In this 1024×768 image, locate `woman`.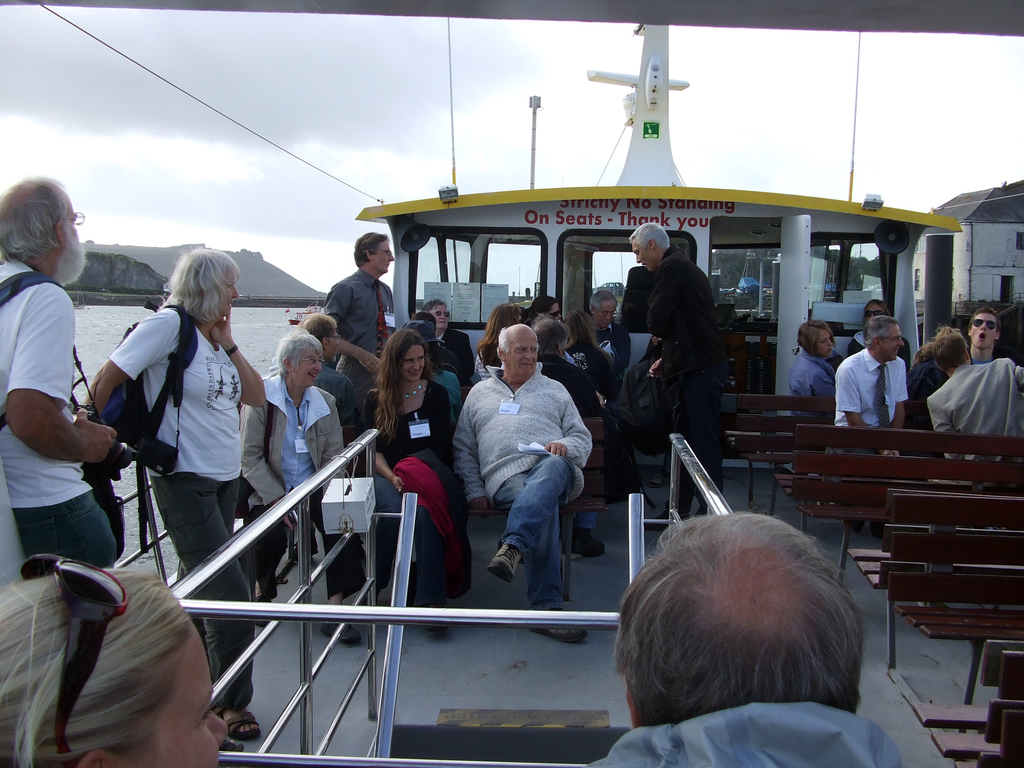
Bounding box: box(850, 298, 909, 371).
